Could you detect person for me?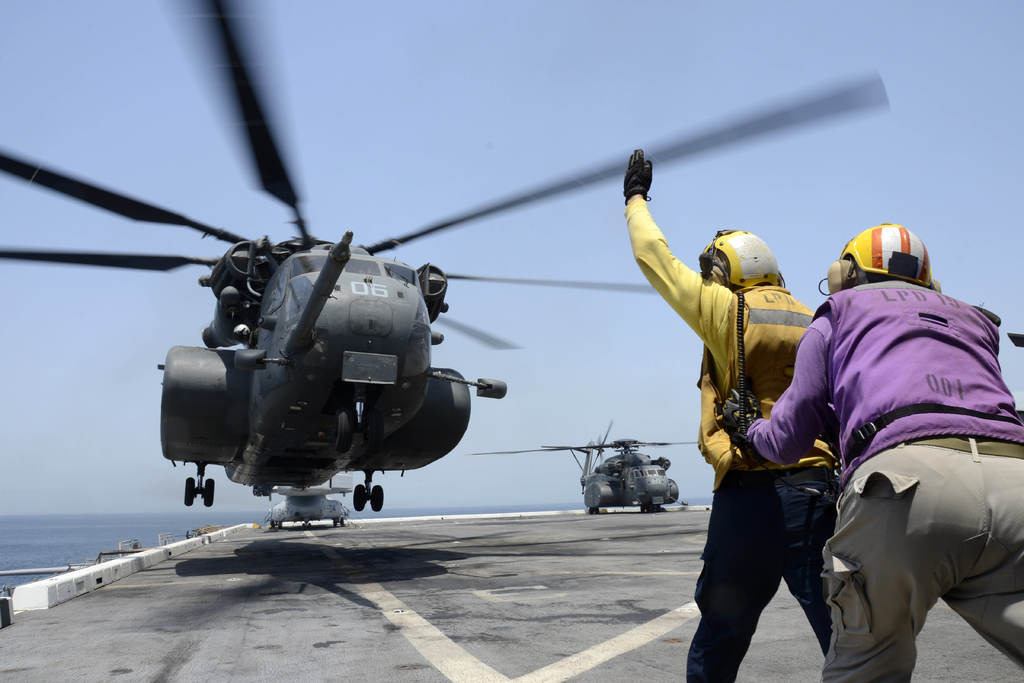
Detection result: 618,146,831,682.
